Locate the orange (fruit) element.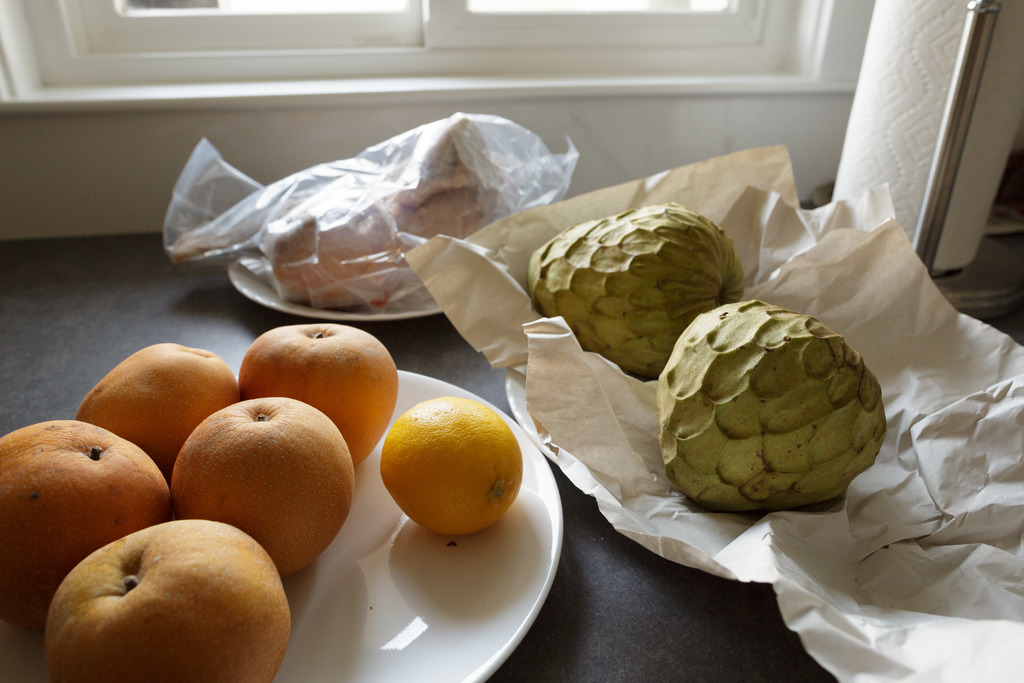
Element bbox: [x1=378, y1=383, x2=532, y2=544].
